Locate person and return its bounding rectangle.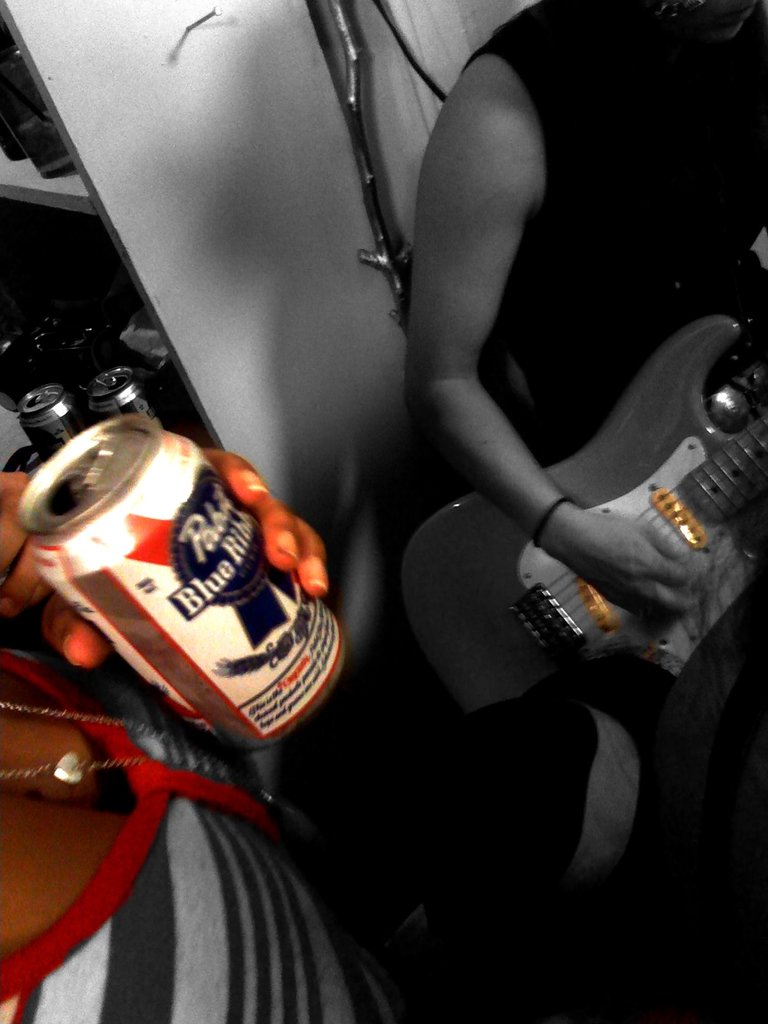
detection(404, 0, 767, 1023).
